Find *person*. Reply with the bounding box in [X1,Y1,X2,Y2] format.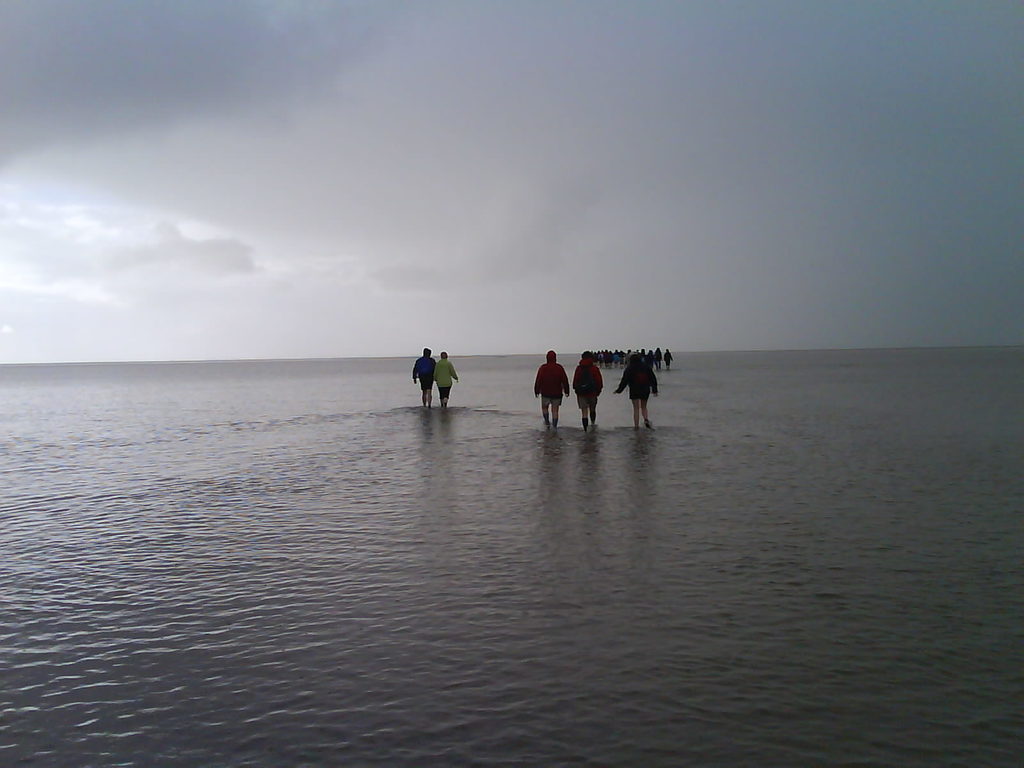
[410,343,436,414].
